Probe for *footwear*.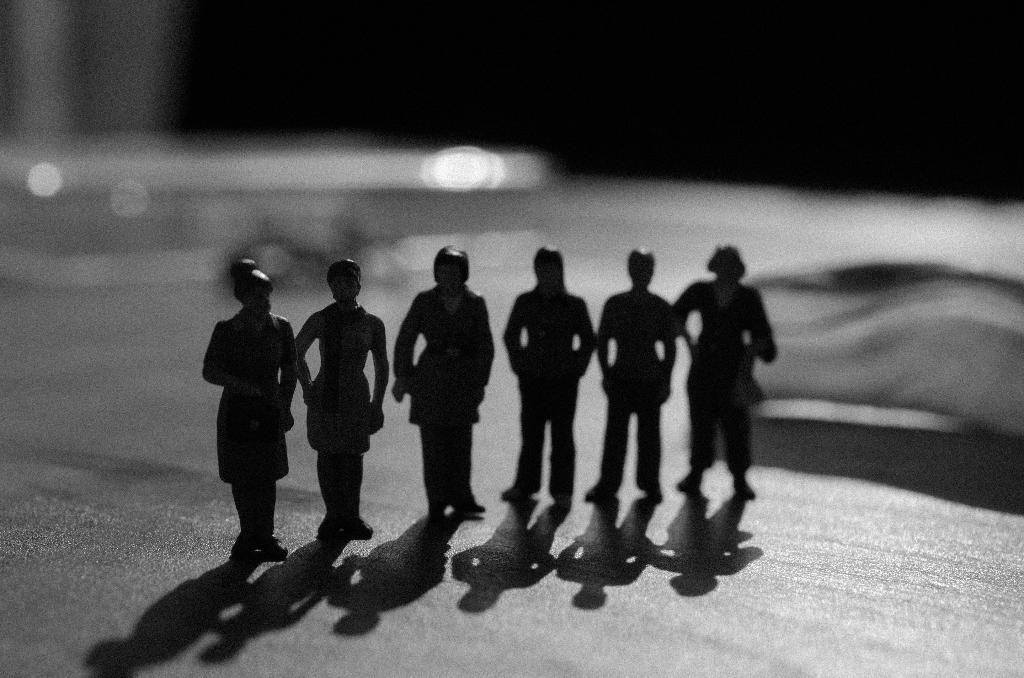
Probe result: (230, 533, 252, 561).
